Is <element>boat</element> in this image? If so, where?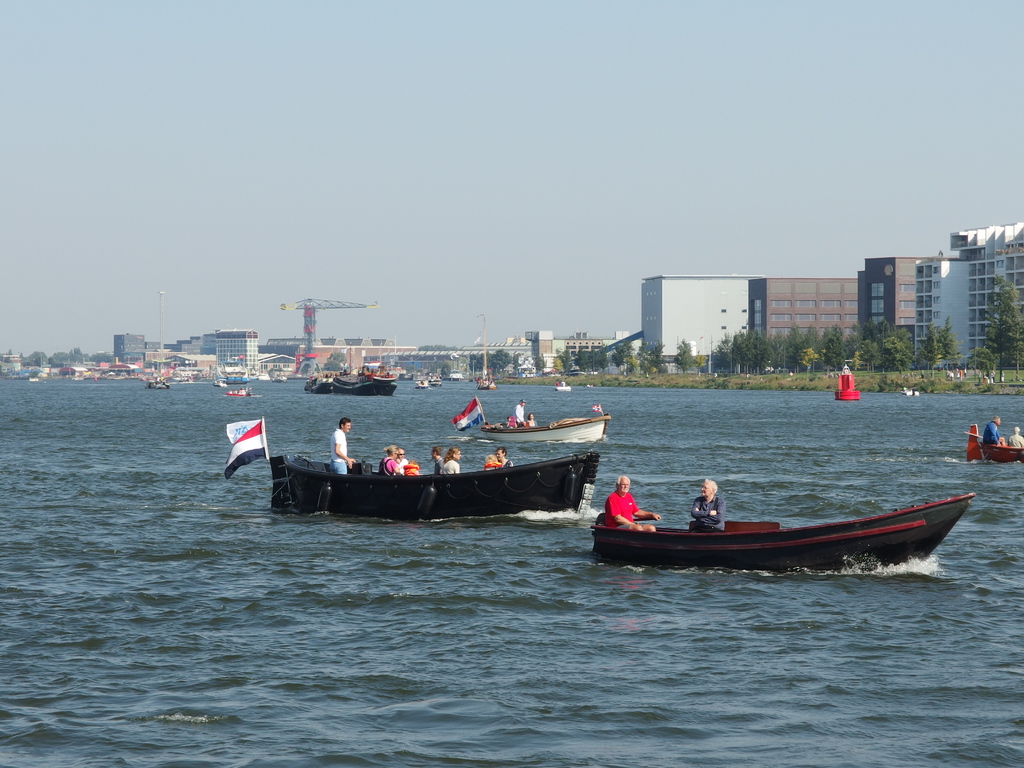
Yes, at crop(902, 386, 917, 397).
